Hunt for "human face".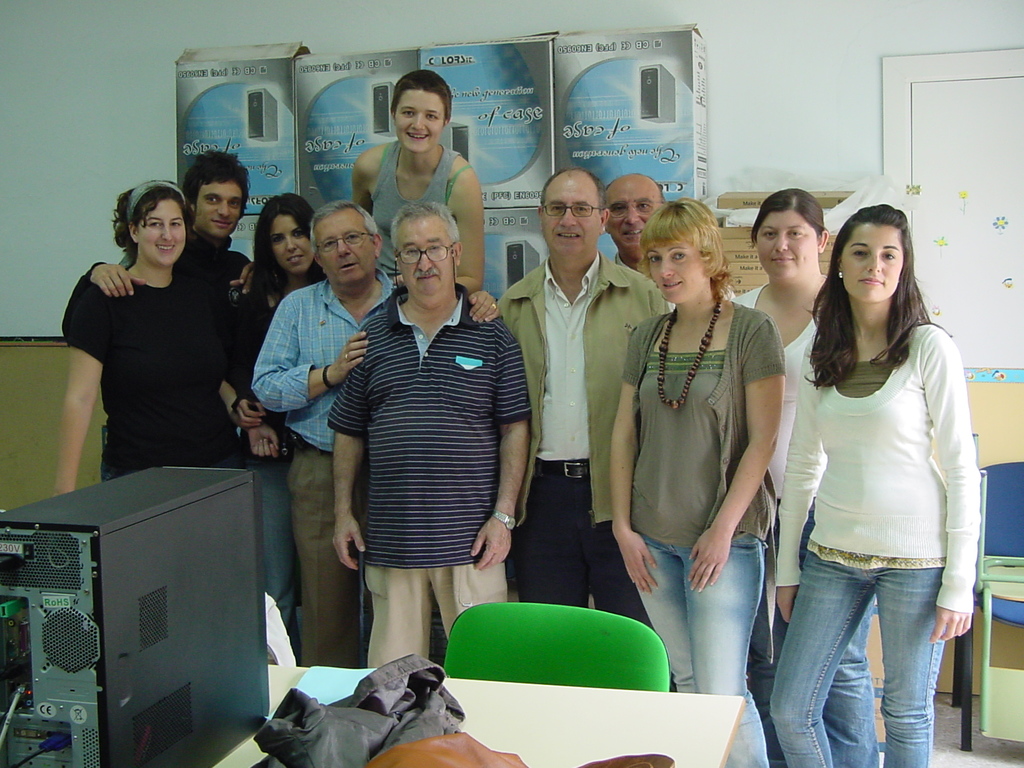
Hunted down at {"x1": 394, "y1": 217, "x2": 454, "y2": 296}.
